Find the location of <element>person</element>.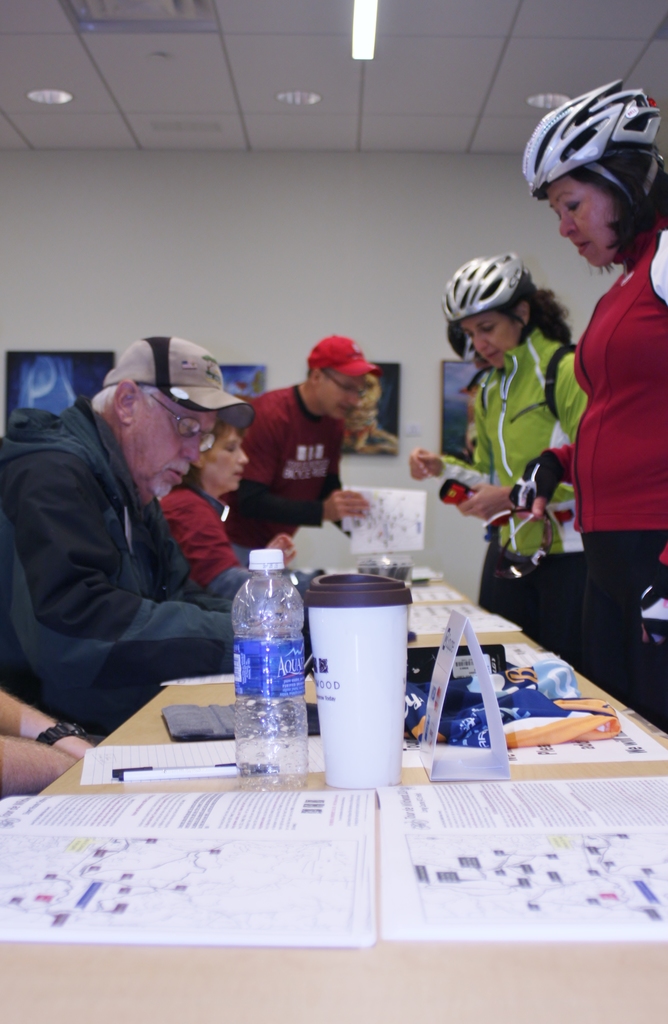
Location: {"left": 153, "top": 390, "right": 289, "bottom": 607}.
